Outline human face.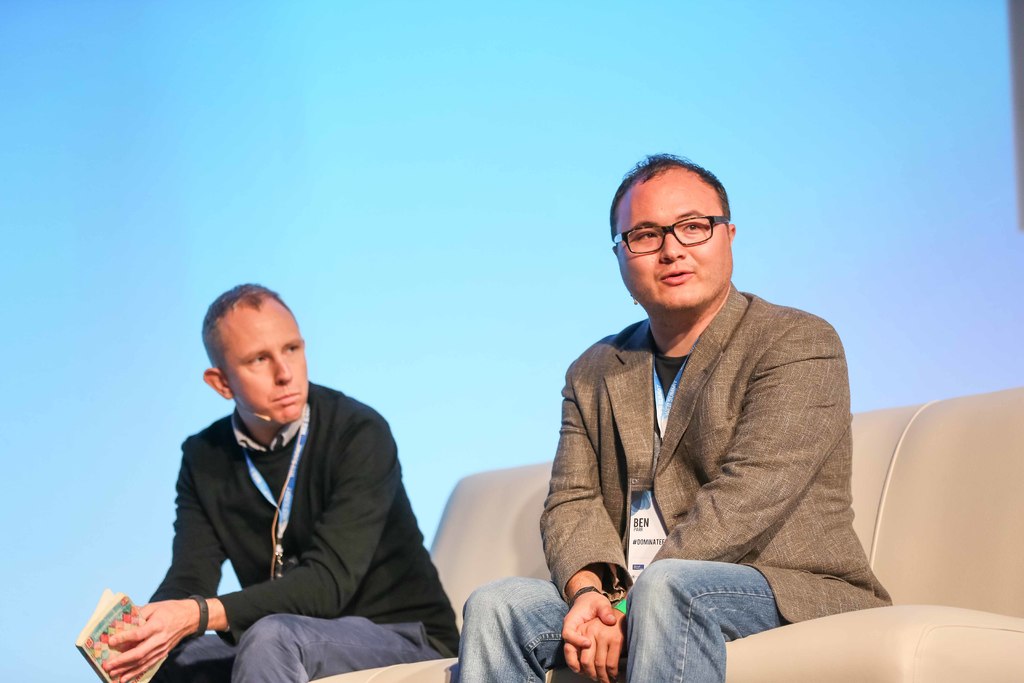
Outline: {"left": 615, "top": 164, "right": 732, "bottom": 310}.
